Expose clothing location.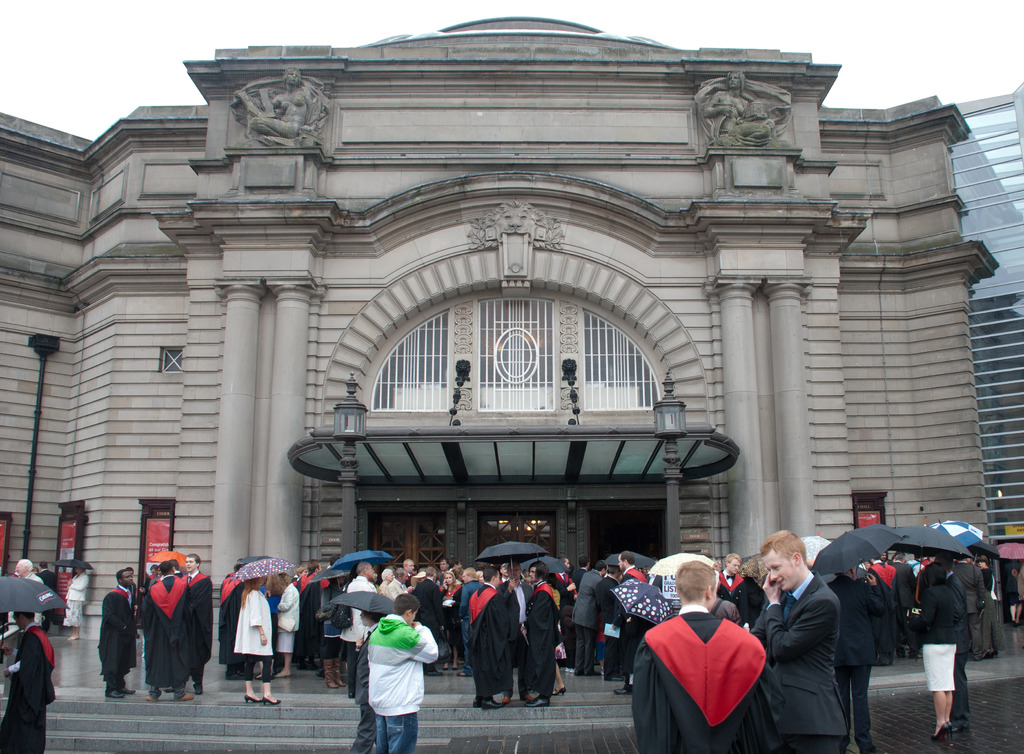
Exposed at bbox=(952, 560, 985, 657).
